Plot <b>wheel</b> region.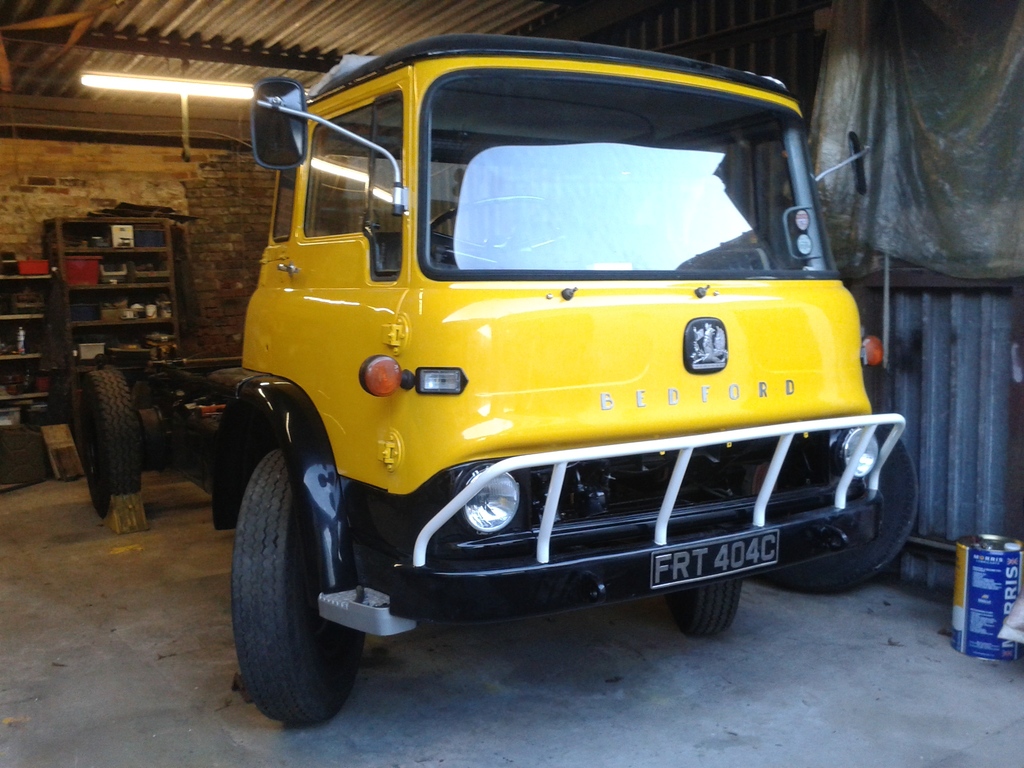
Plotted at 675, 579, 737, 634.
